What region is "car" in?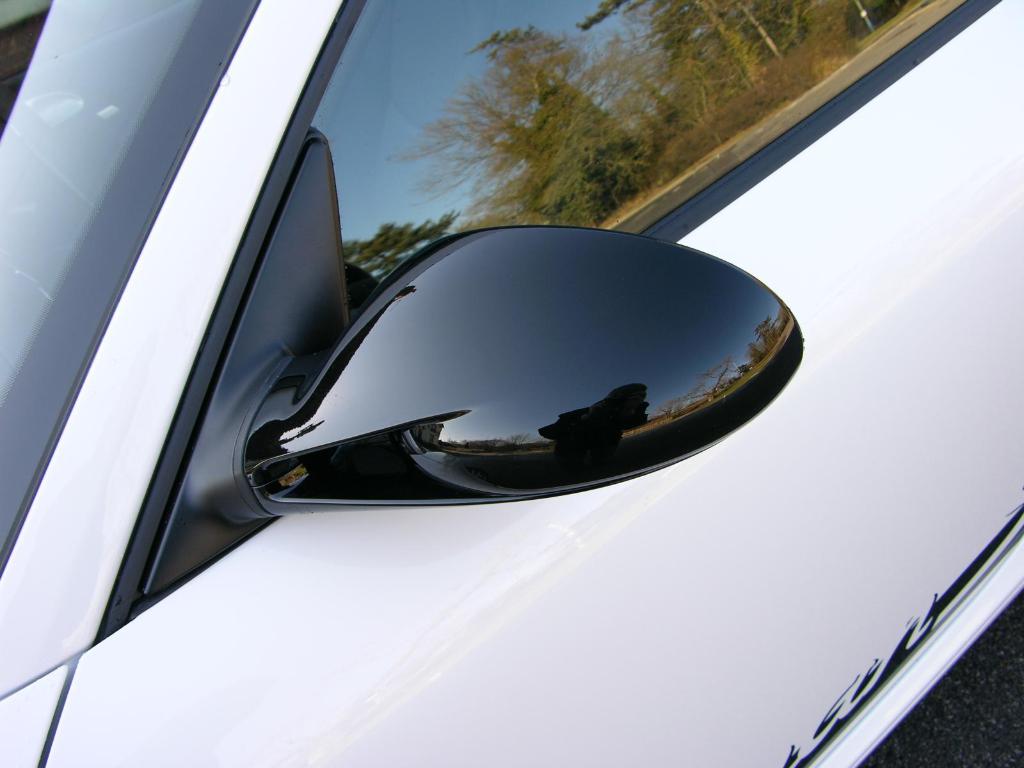
detection(0, 0, 1023, 767).
